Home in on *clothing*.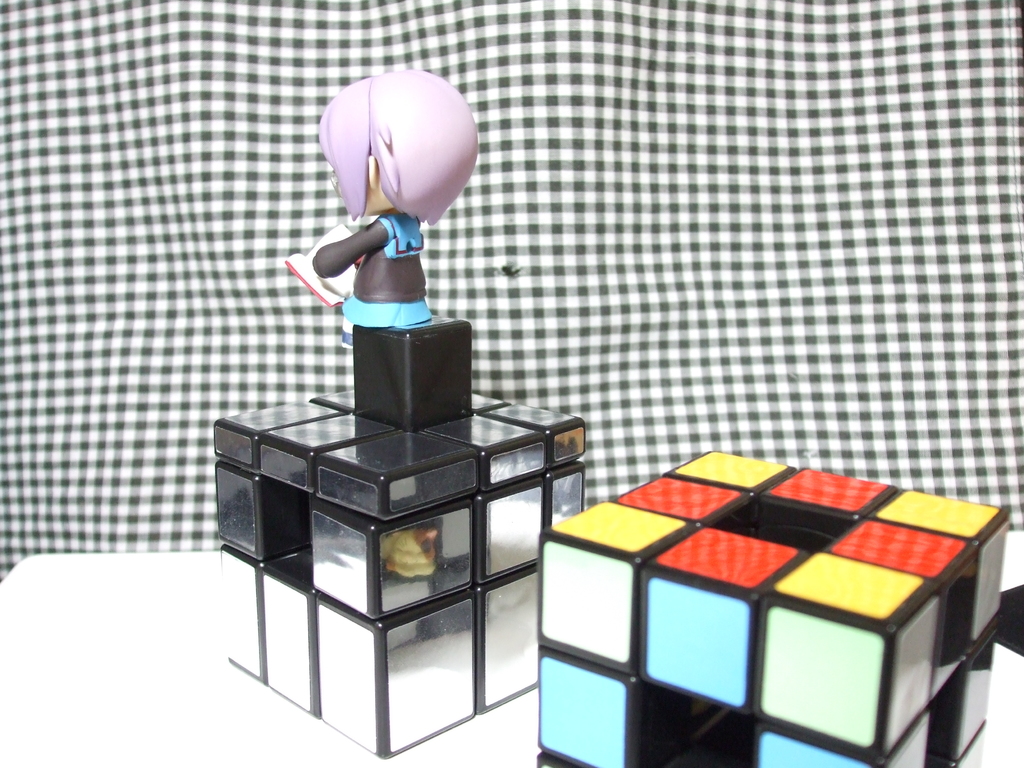
Homed in at Rect(314, 211, 433, 327).
